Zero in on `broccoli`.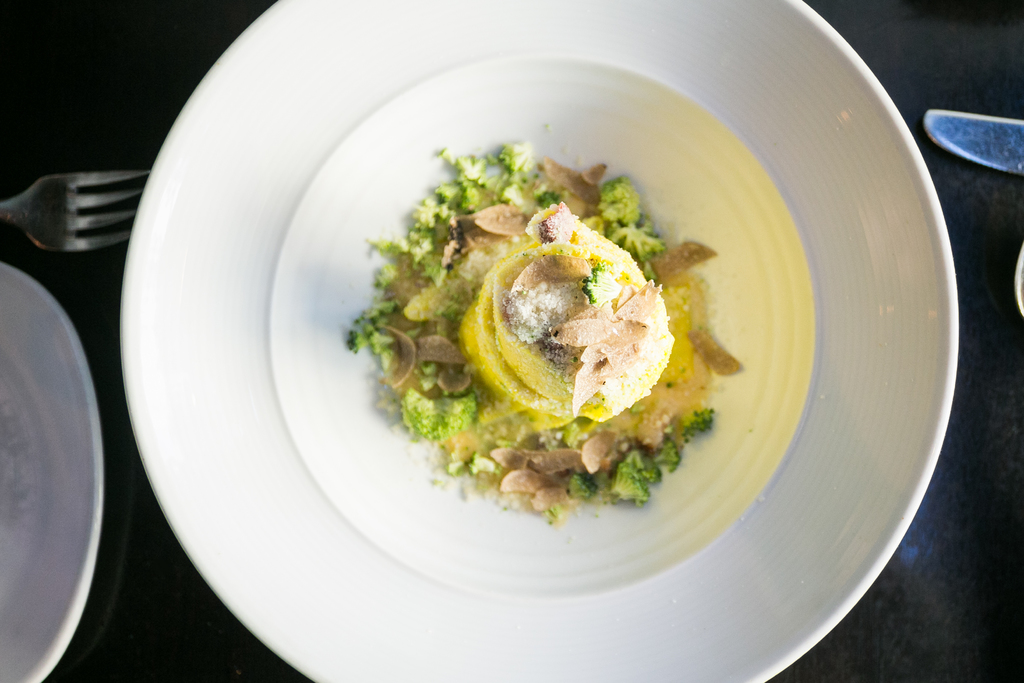
Zeroed in: select_region(598, 174, 642, 228).
